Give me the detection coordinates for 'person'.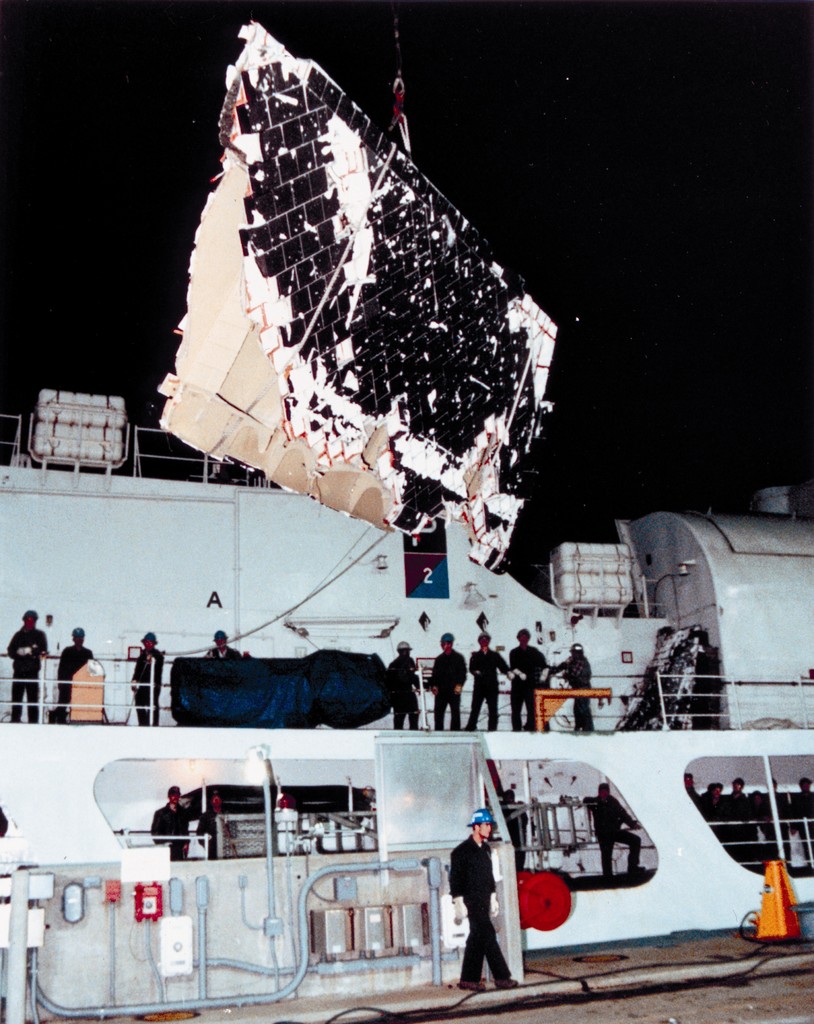
195 793 229 860.
